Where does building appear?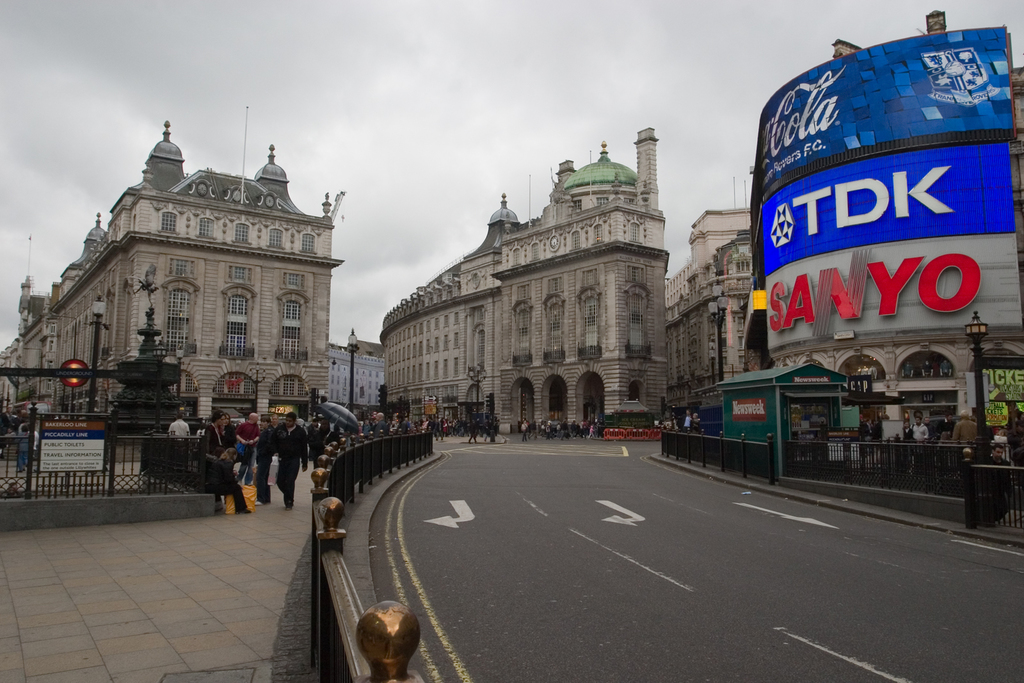
Appears at bbox(739, 8, 1022, 520).
